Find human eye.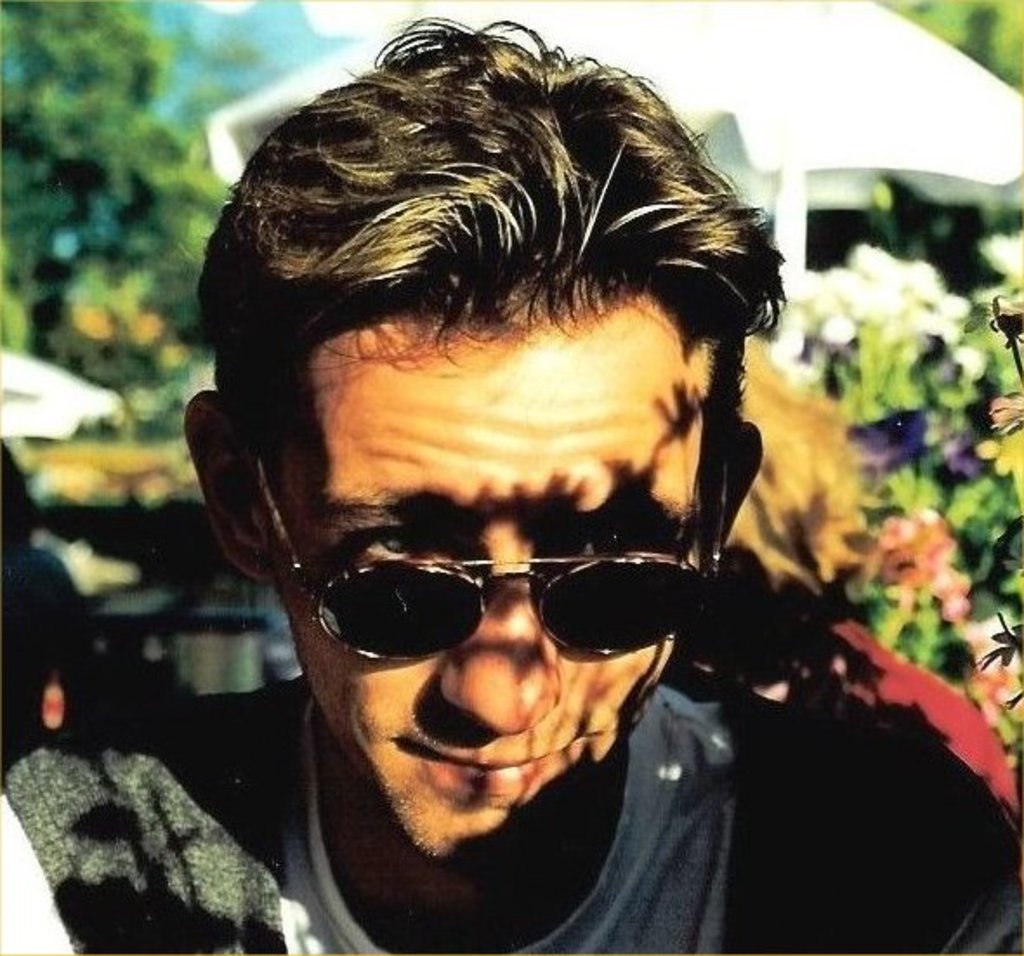
{"left": 349, "top": 519, "right": 462, "bottom": 569}.
